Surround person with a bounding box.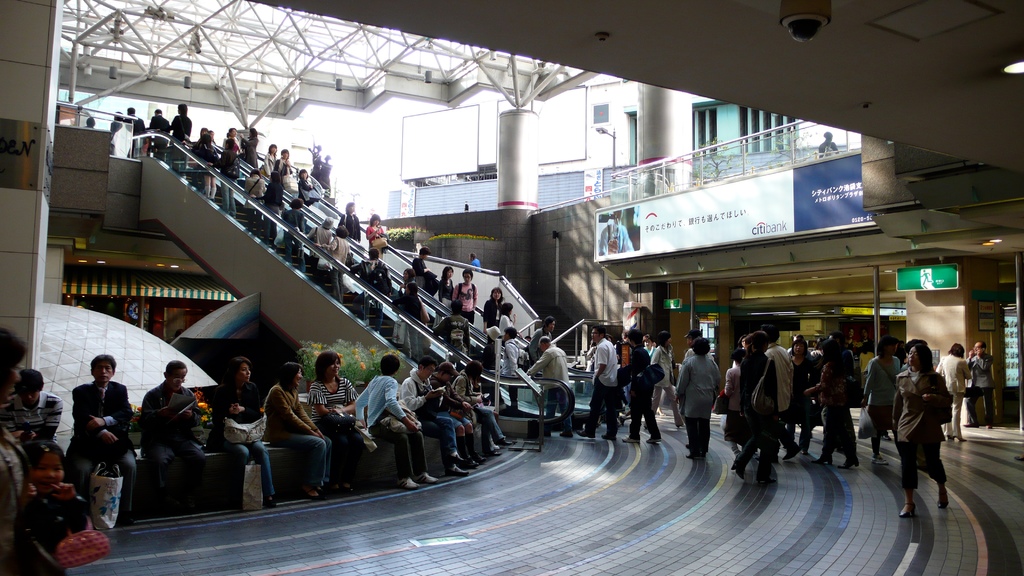
<box>596,207,629,257</box>.
